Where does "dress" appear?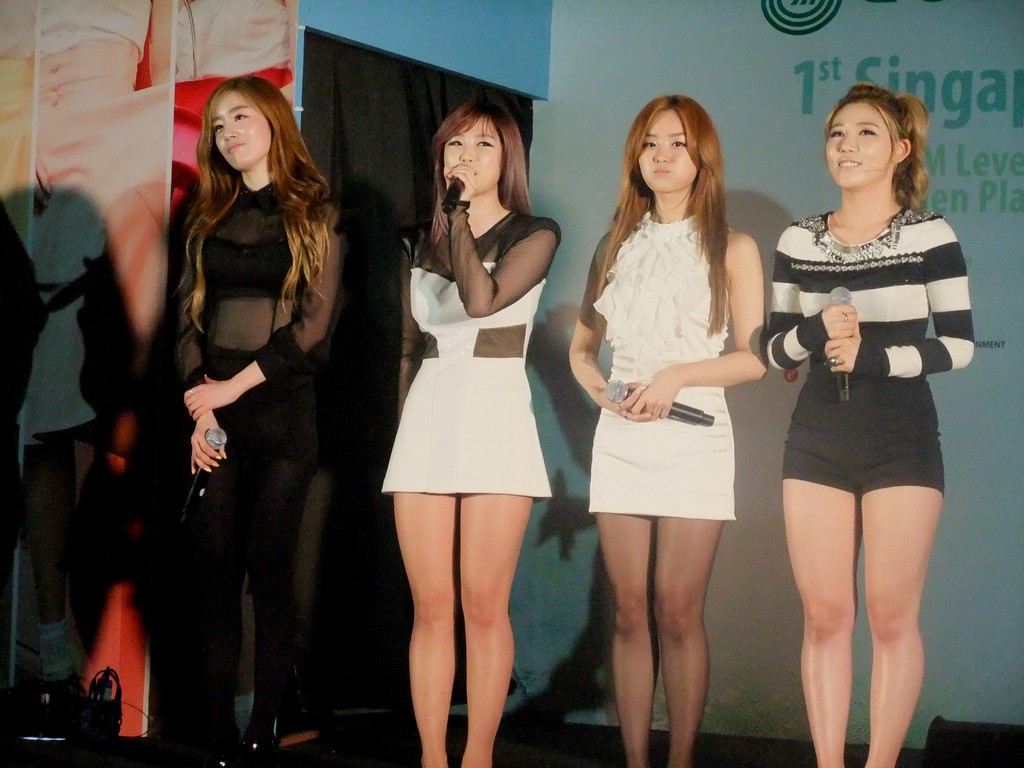
Appears at [148,165,349,739].
